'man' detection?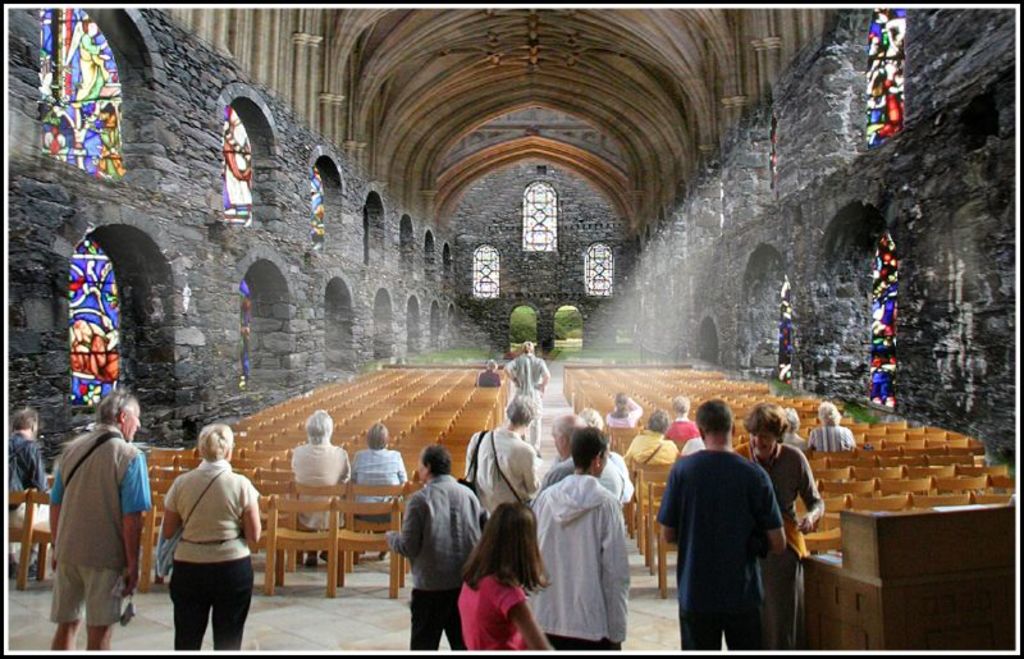
{"left": 727, "top": 409, "right": 828, "bottom": 585}
